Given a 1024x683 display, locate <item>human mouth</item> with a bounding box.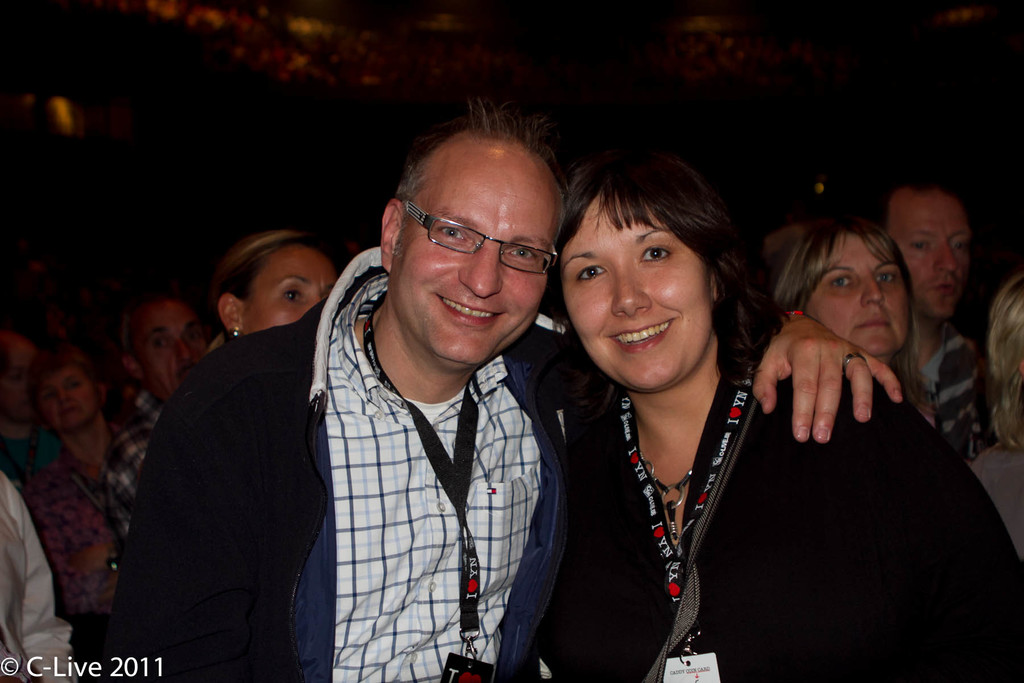
Located: region(925, 278, 963, 299).
